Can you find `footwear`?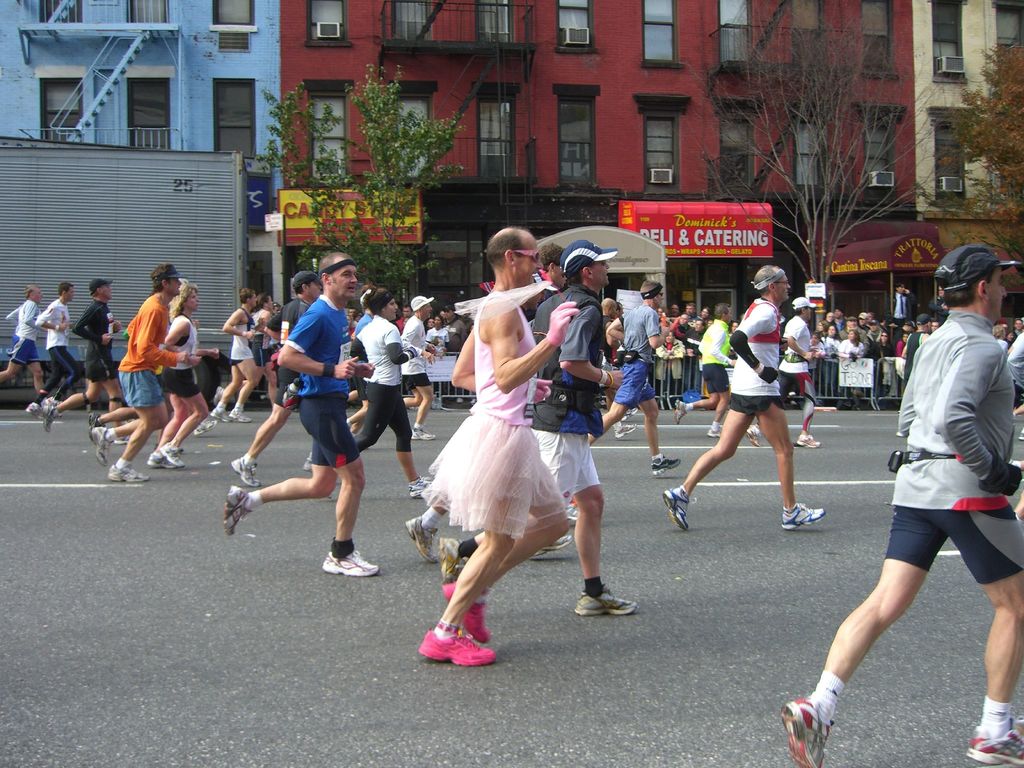
Yes, bounding box: {"x1": 44, "y1": 399, "x2": 58, "y2": 430}.
